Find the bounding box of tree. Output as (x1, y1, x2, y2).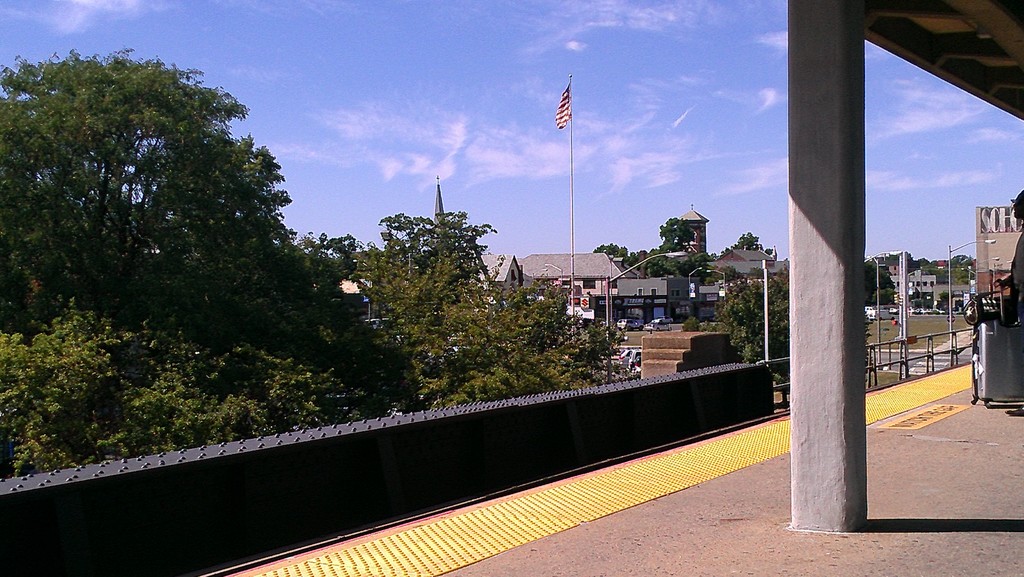
(0, 36, 292, 320).
